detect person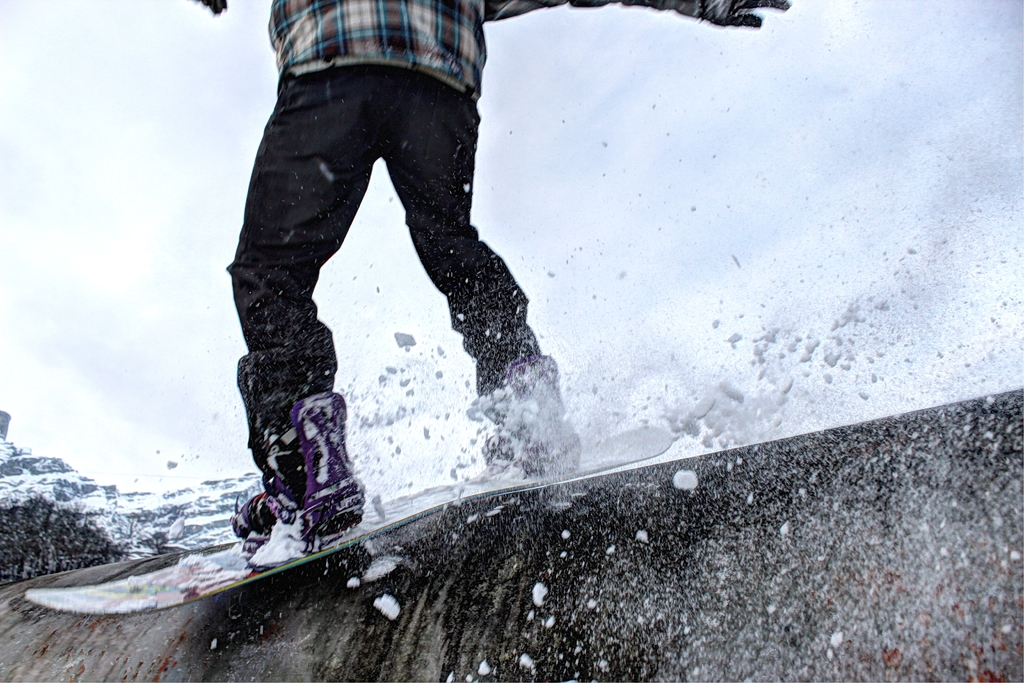
<bbox>182, 0, 785, 569</bbox>
